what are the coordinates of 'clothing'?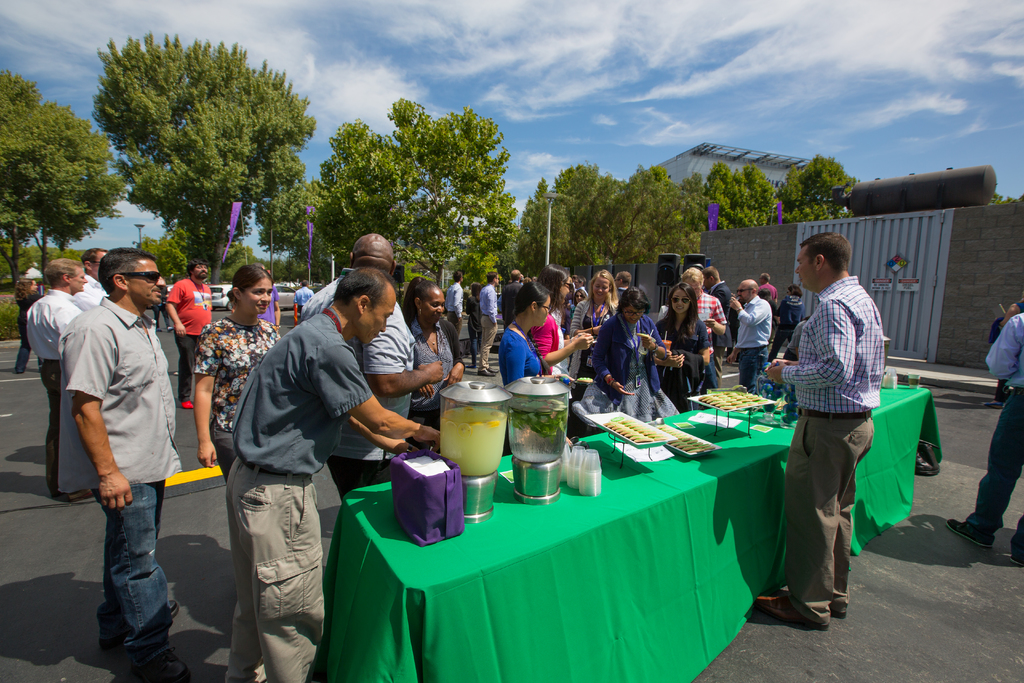
bbox=[973, 311, 1023, 557].
